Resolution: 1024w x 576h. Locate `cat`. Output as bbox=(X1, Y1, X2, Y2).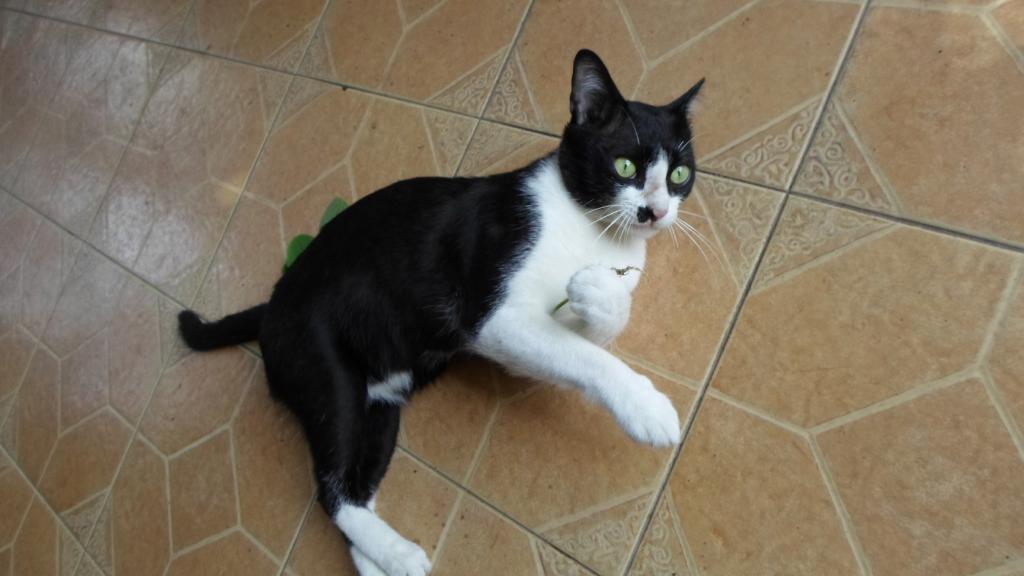
bbox=(178, 44, 731, 575).
